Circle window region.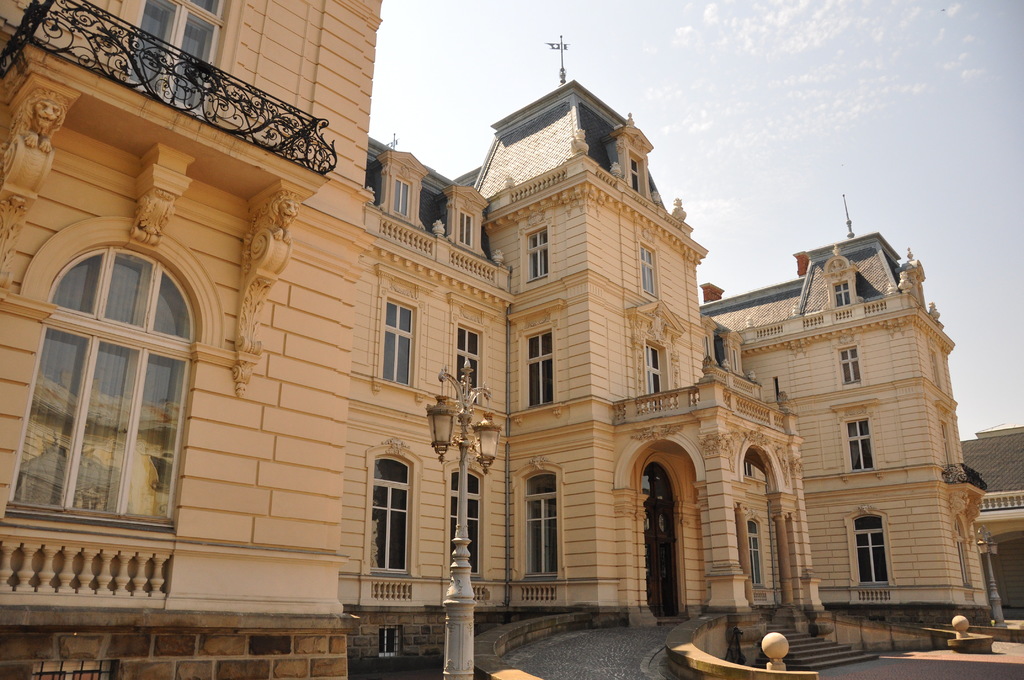
Region: select_region(124, 0, 226, 125).
